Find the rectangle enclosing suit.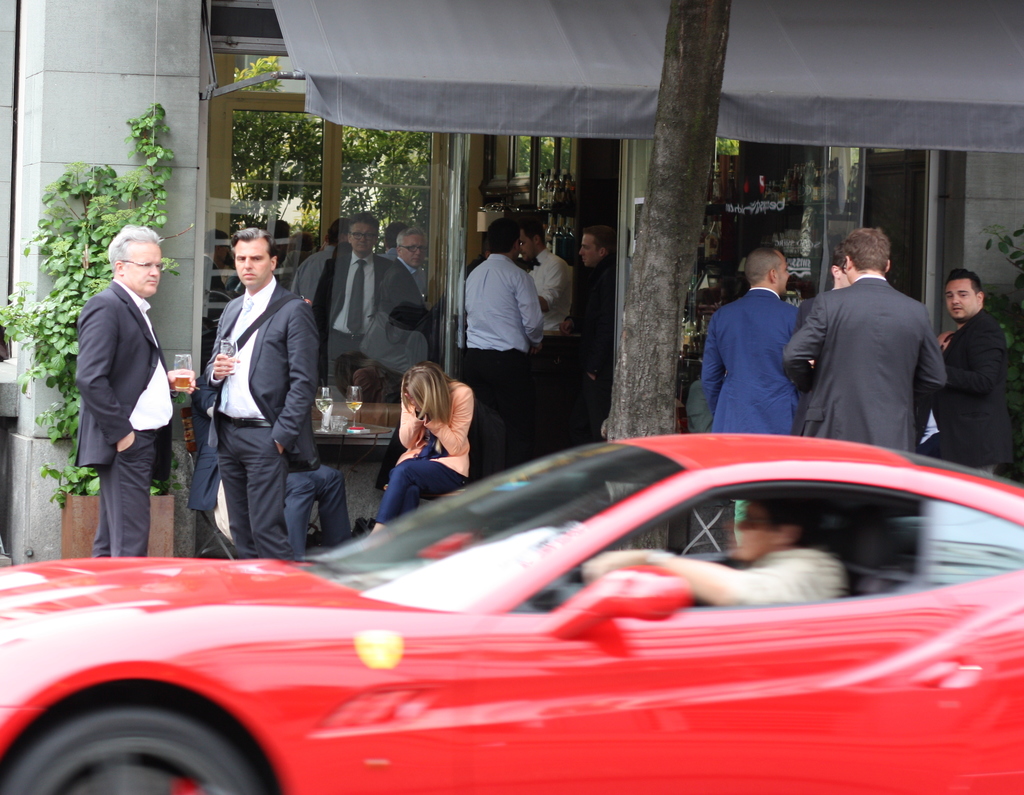
l=67, t=277, r=168, b=558.
